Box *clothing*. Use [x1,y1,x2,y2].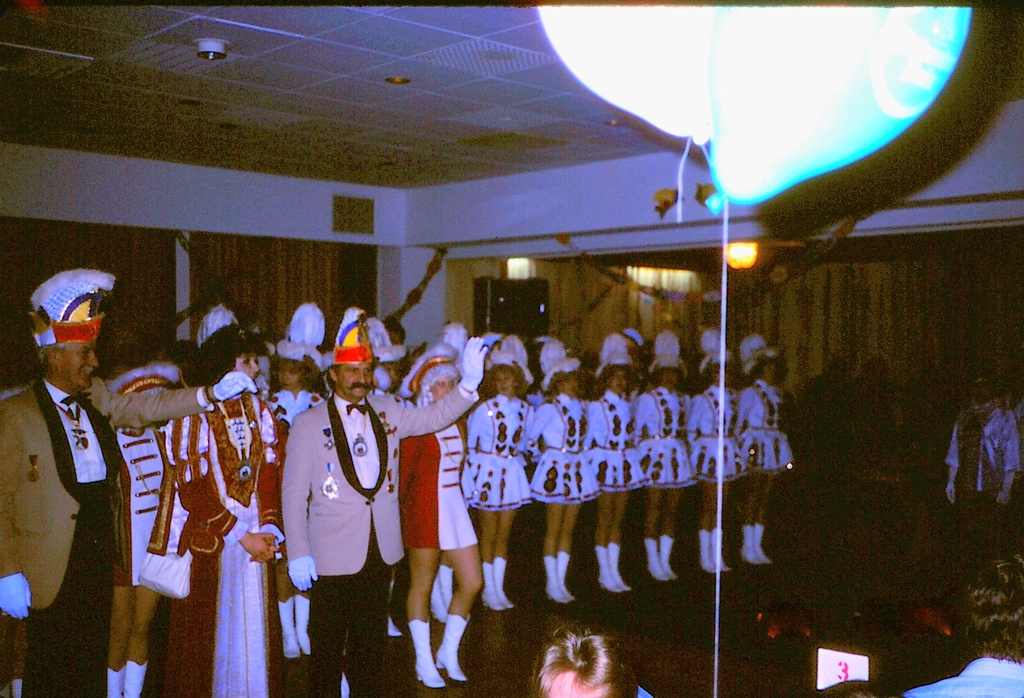
[172,390,286,697].
